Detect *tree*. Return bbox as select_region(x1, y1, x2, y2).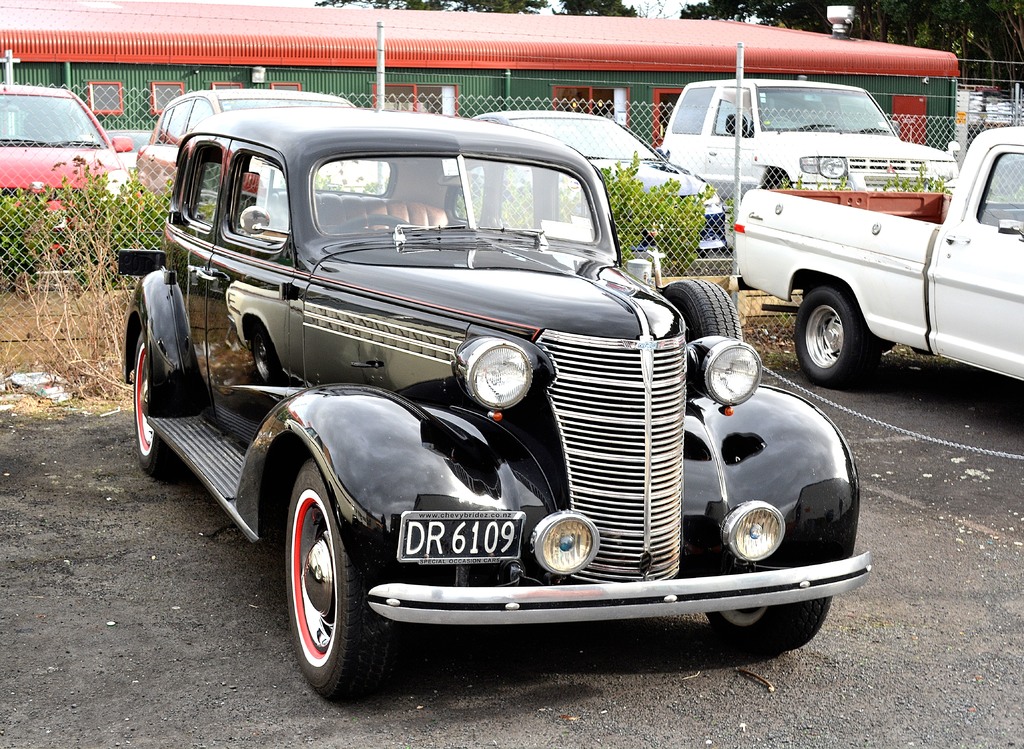
select_region(683, 0, 1023, 91).
